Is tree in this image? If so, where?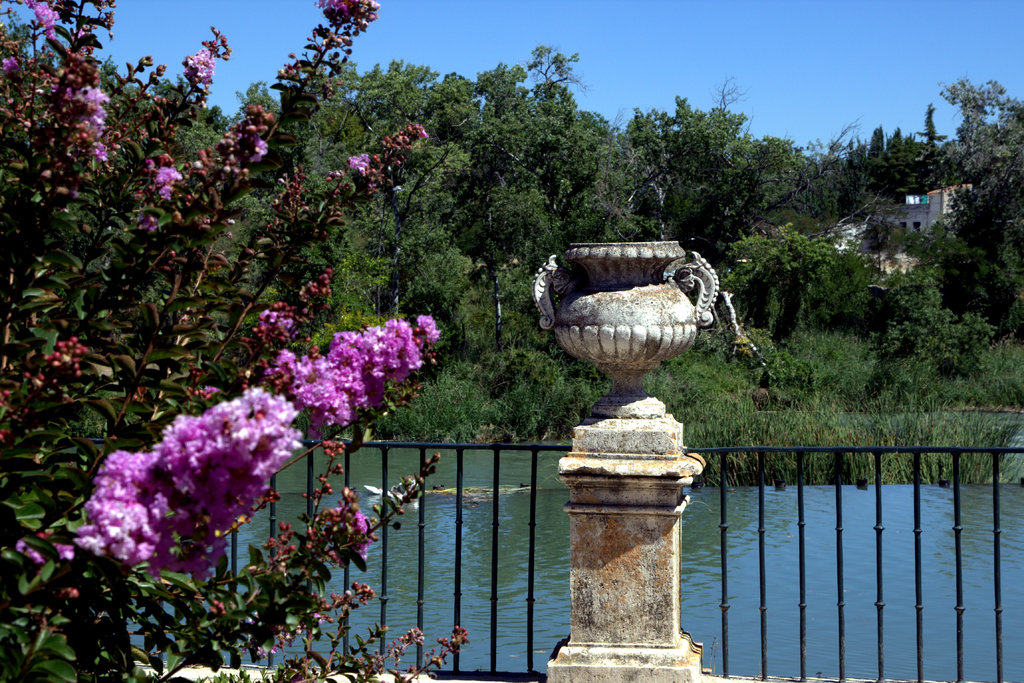
Yes, at [left=0, top=0, right=465, bottom=681].
